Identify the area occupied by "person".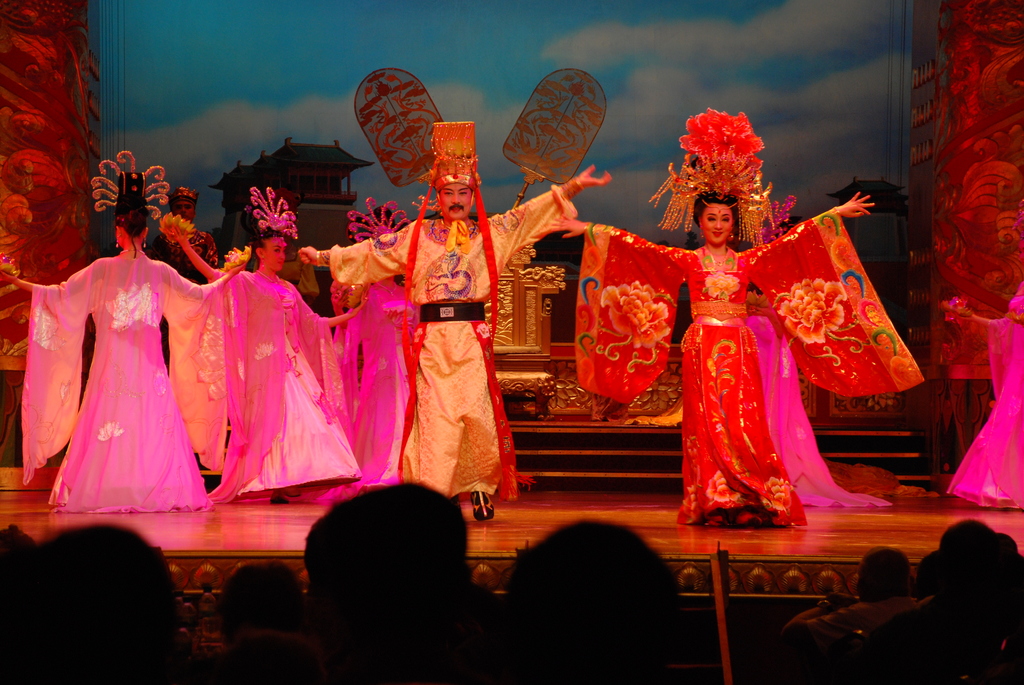
Area: box=[153, 185, 218, 366].
